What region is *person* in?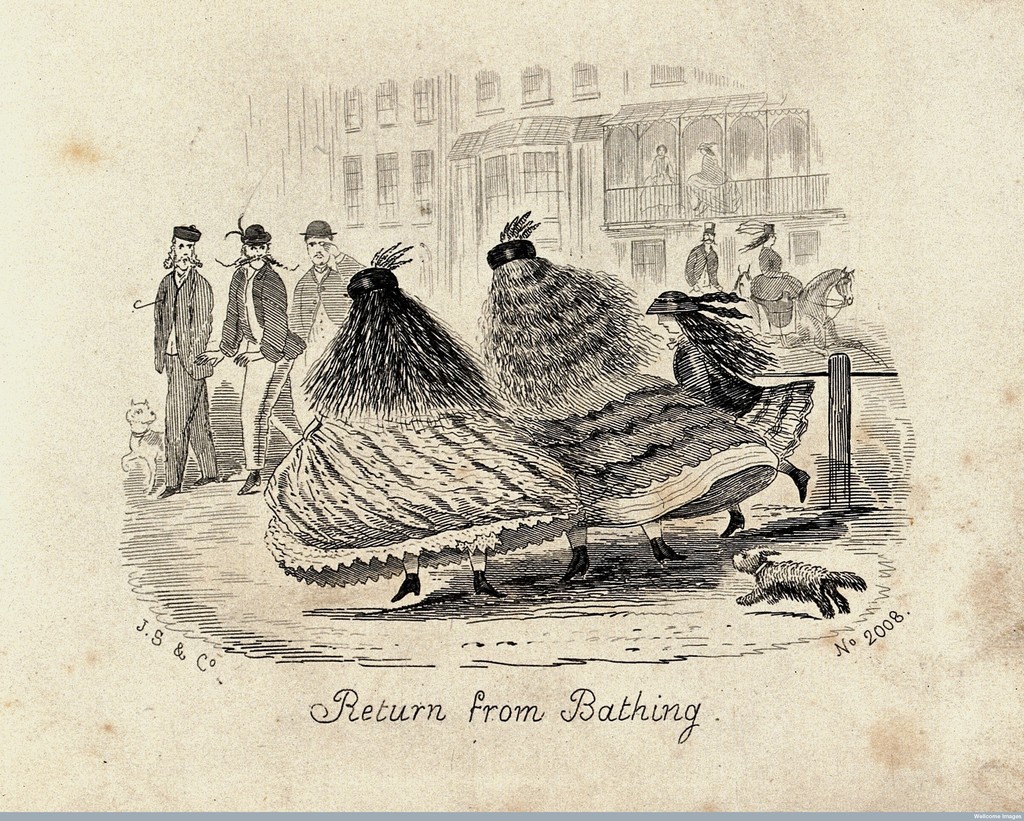
l=639, t=293, r=819, b=547.
